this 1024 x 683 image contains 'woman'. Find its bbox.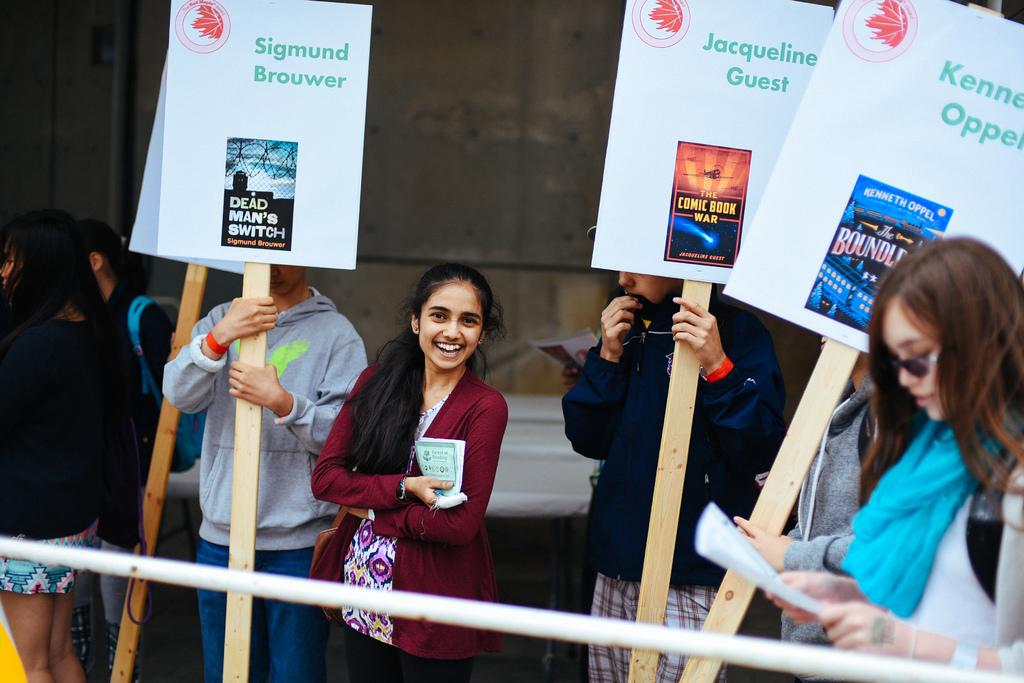
{"left": 765, "top": 236, "right": 1023, "bottom": 682}.
